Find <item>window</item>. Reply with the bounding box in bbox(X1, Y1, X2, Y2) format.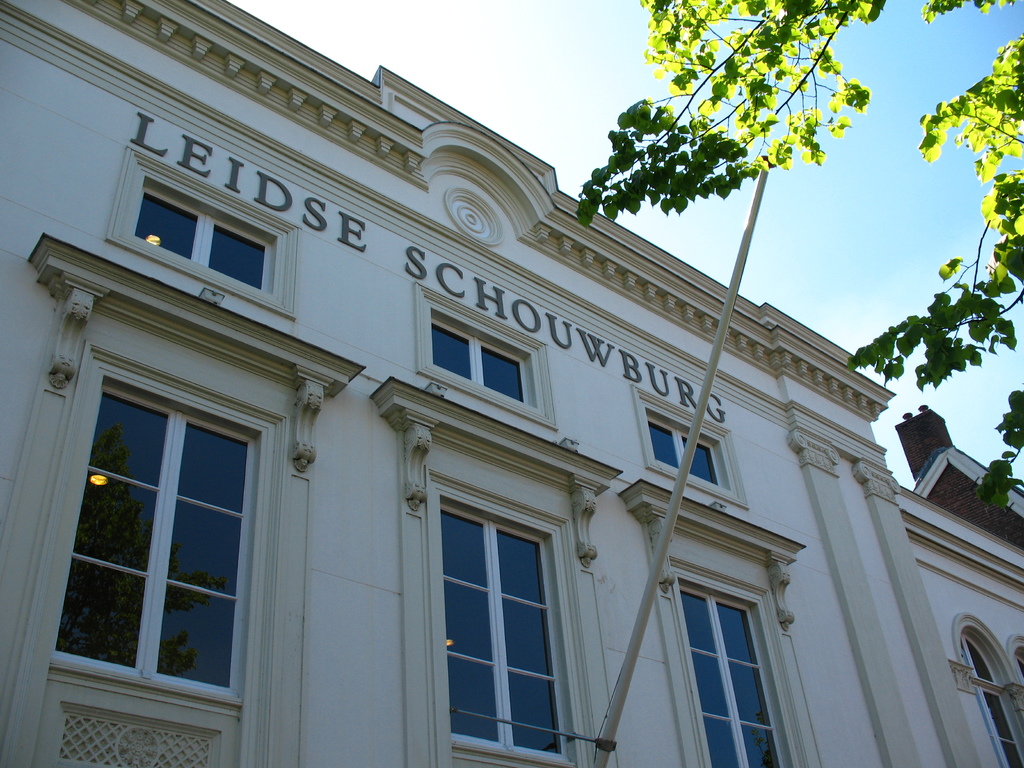
bbox(675, 574, 783, 767).
